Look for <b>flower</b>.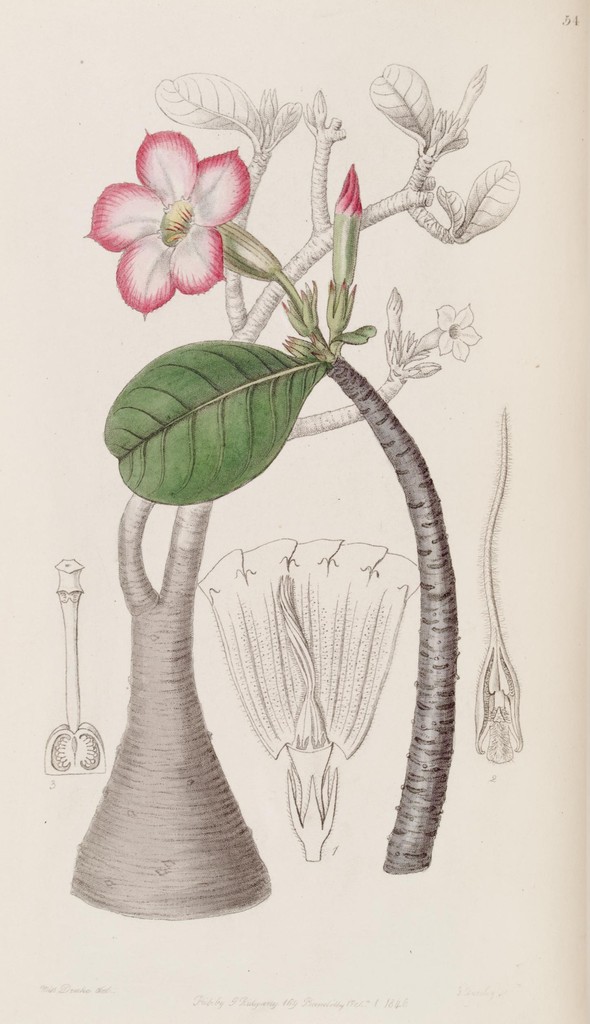
Found: 86:132:270:312.
